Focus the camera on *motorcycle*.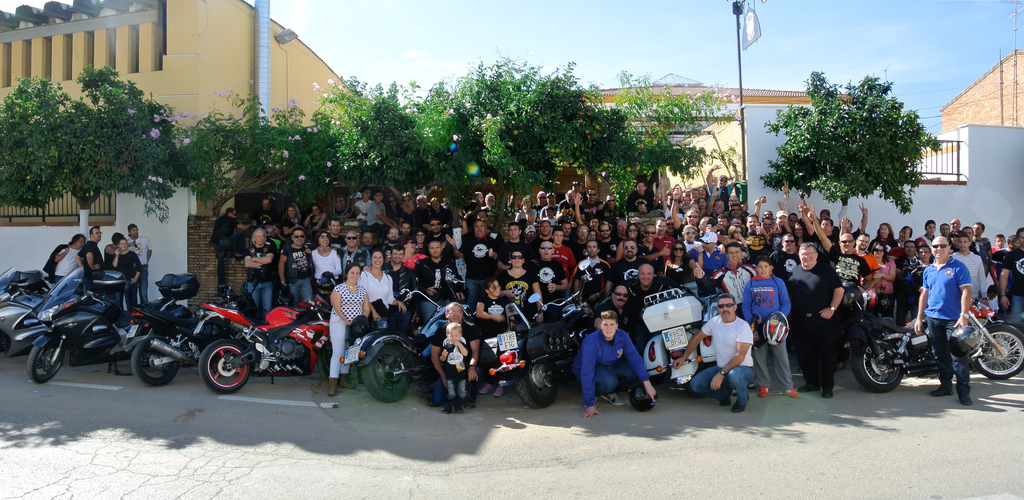
Focus region: <bbox>488, 257, 586, 412</bbox>.
